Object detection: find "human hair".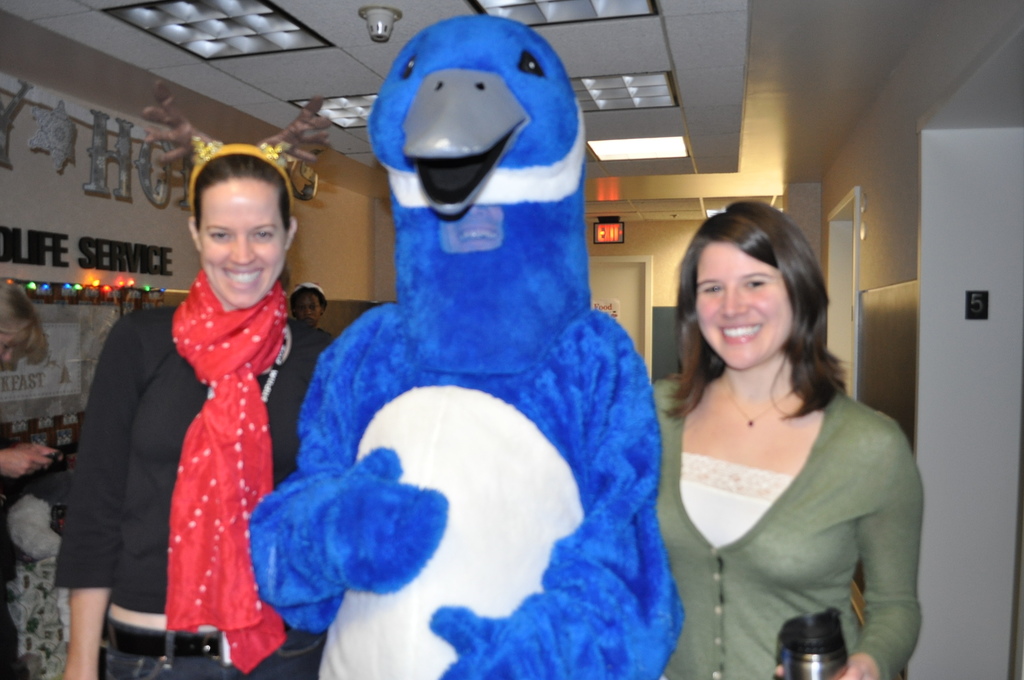
<box>0,280,47,352</box>.
